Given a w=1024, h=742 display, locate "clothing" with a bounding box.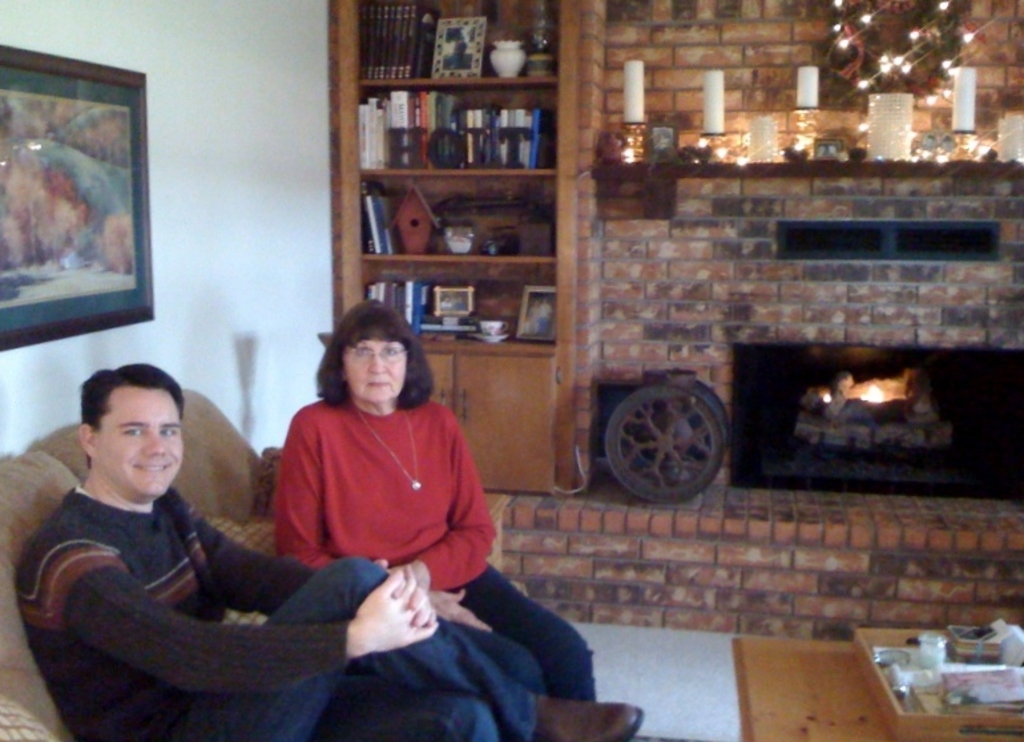
Located: rect(16, 480, 539, 741).
